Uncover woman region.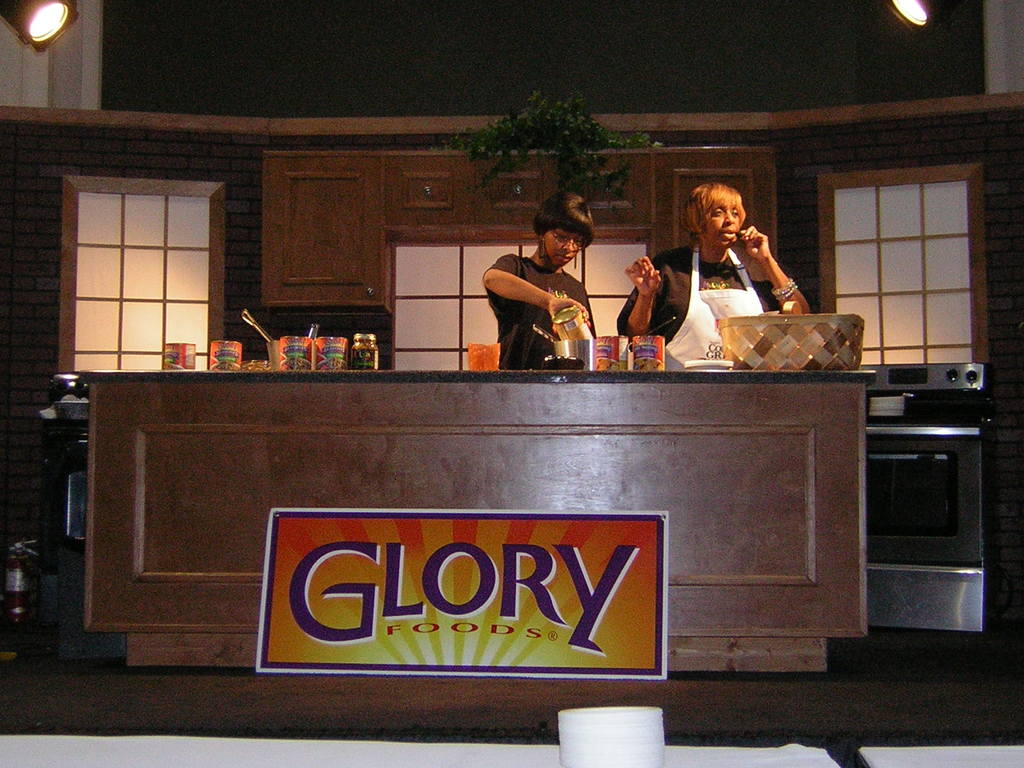
Uncovered: <box>611,182,813,367</box>.
